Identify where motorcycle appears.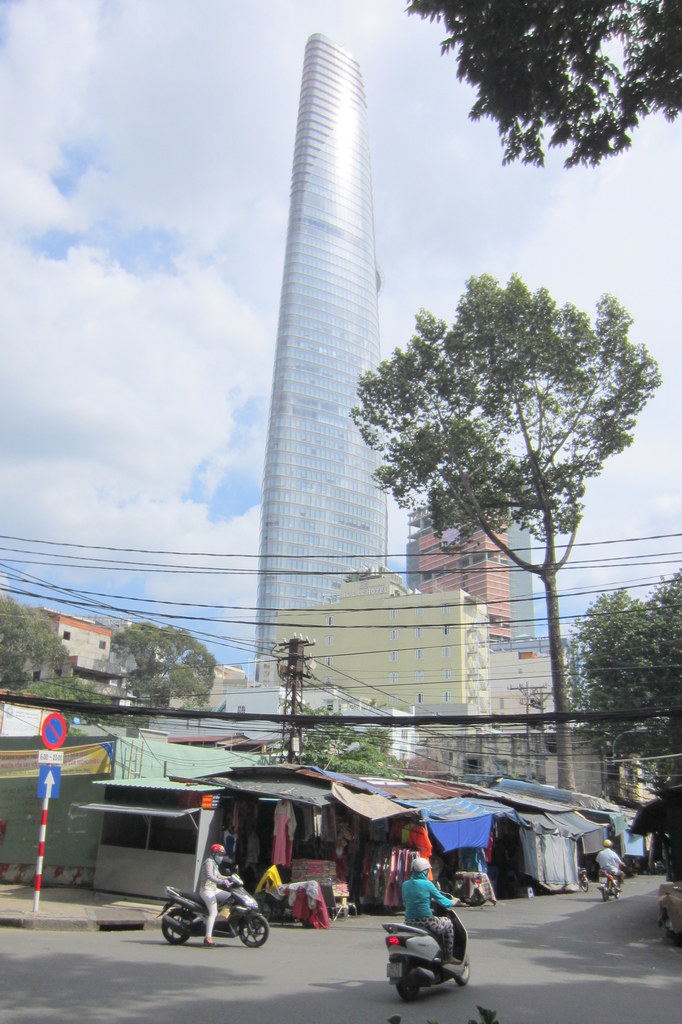
Appears at (599,874,627,897).
